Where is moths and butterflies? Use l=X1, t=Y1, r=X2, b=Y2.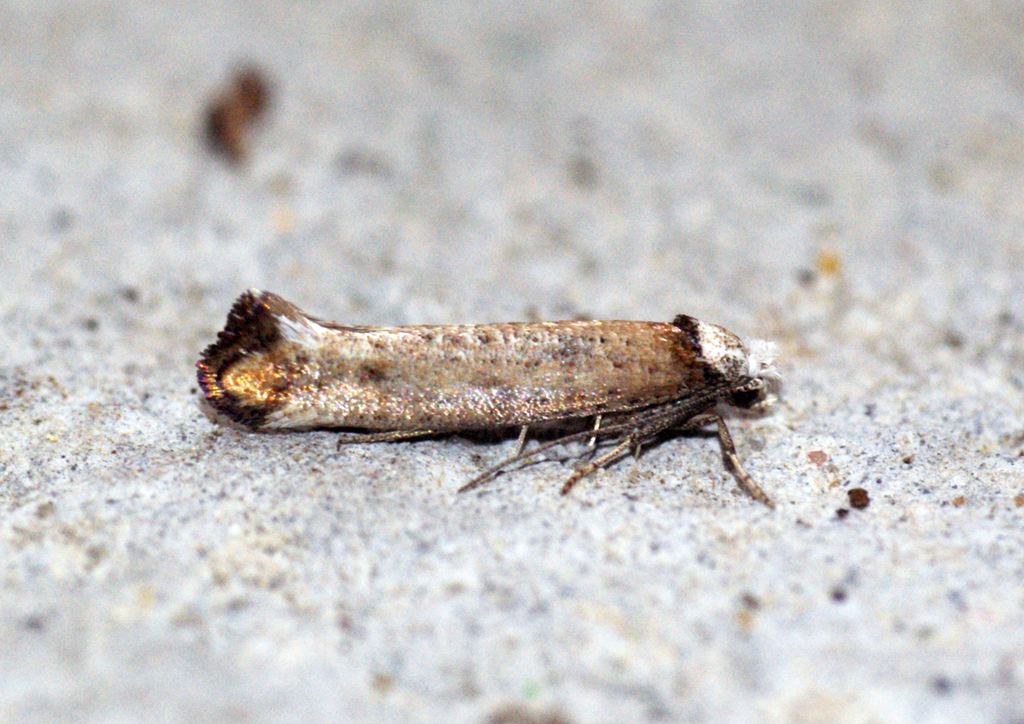
l=201, t=291, r=789, b=510.
